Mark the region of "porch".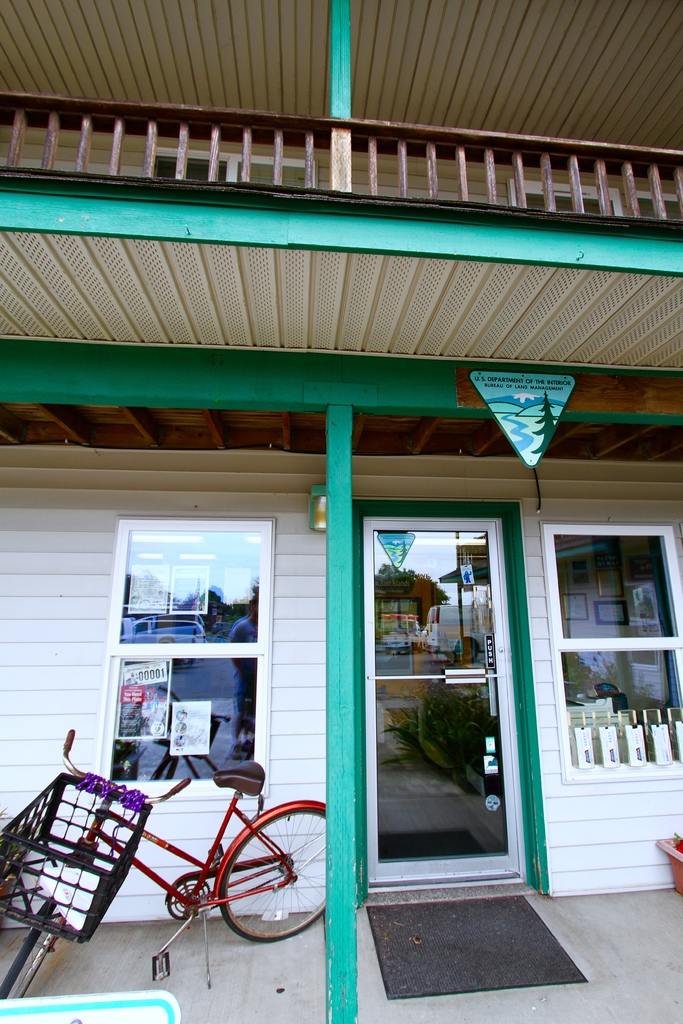
Region: <bbox>0, 0, 682, 486</bbox>.
